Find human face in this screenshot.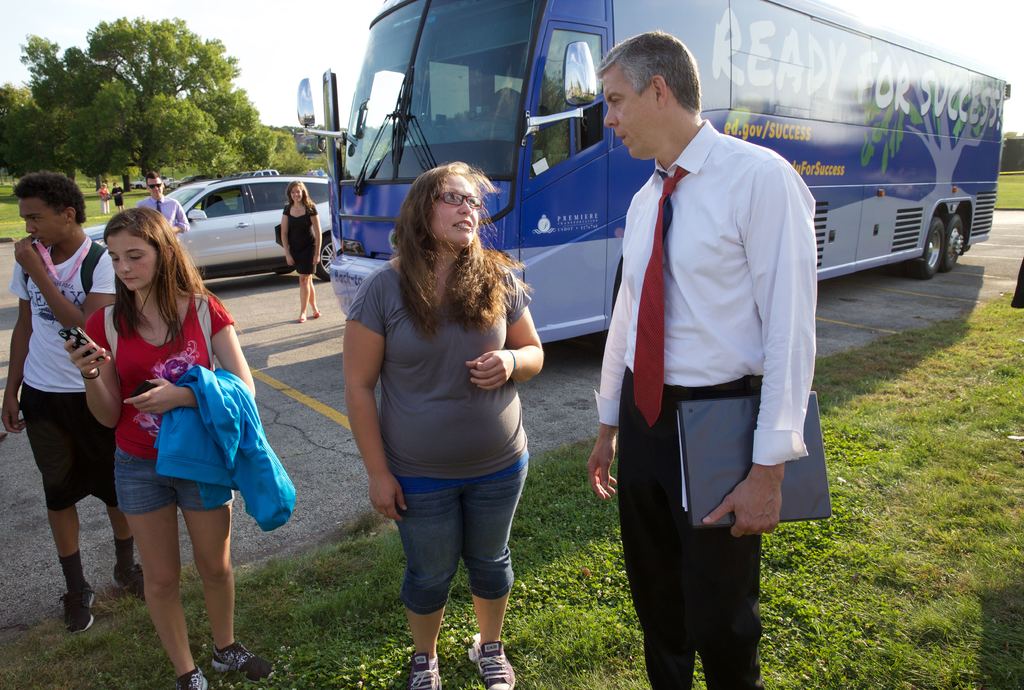
The bounding box for human face is bbox(147, 177, 162, 198).
